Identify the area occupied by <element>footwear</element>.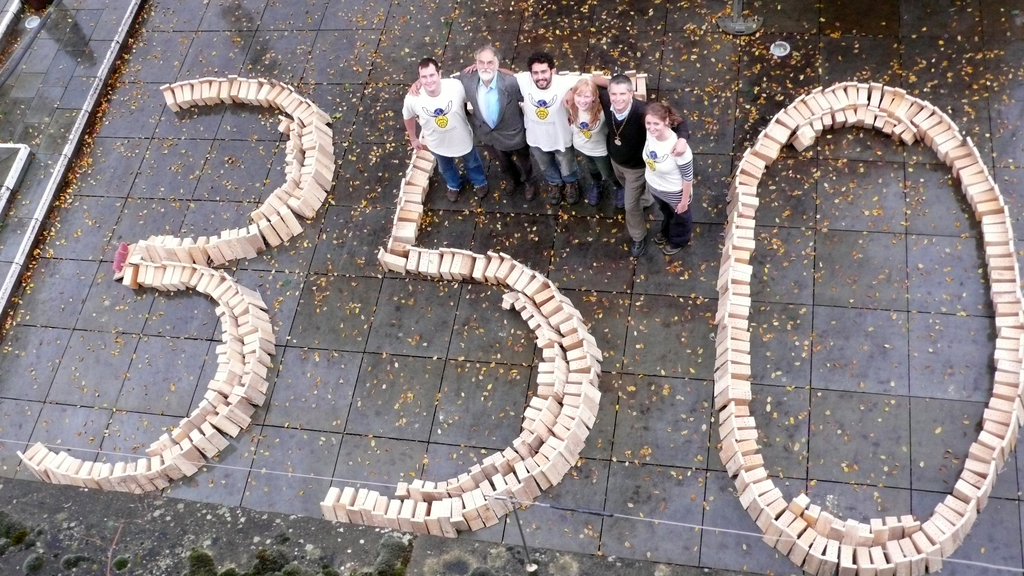
Area: region(566, 175, 574, 203).
